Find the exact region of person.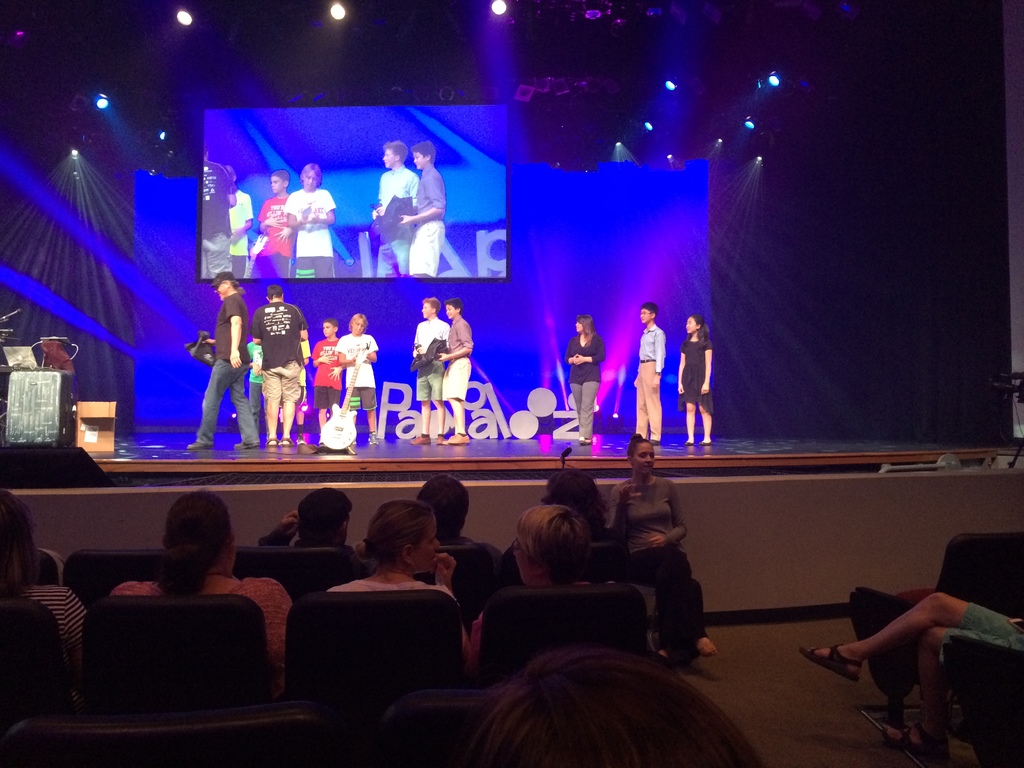
Exact region: bbox=(676, 316, 711, 454).
